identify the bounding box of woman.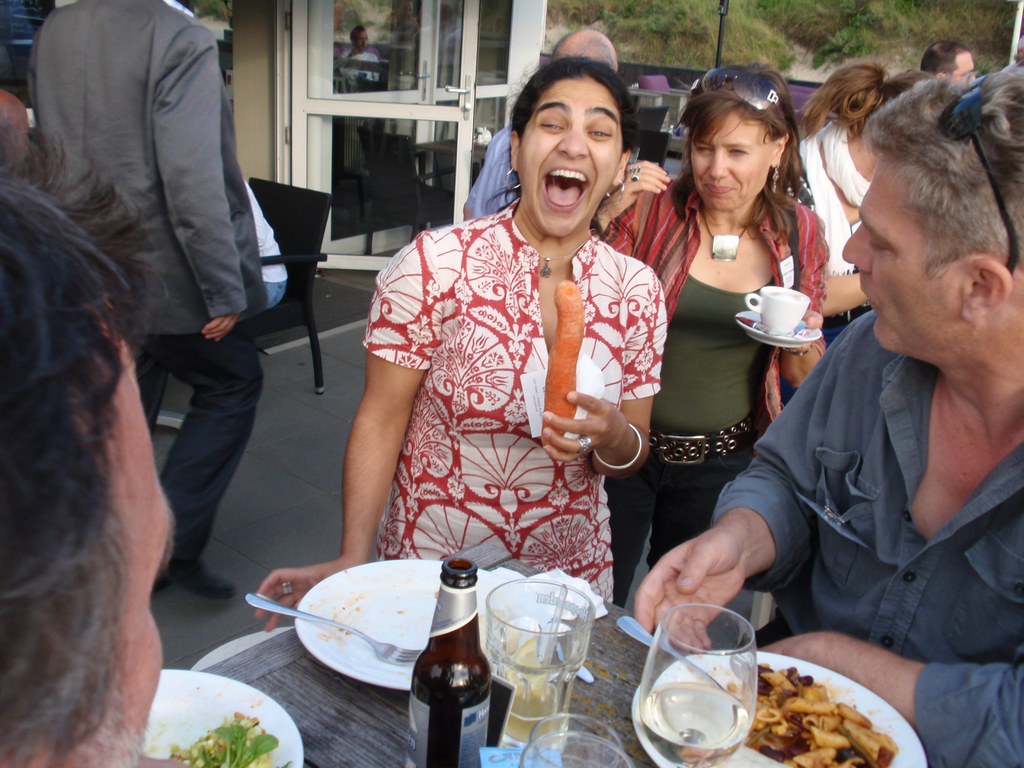
256 45 662 639.
